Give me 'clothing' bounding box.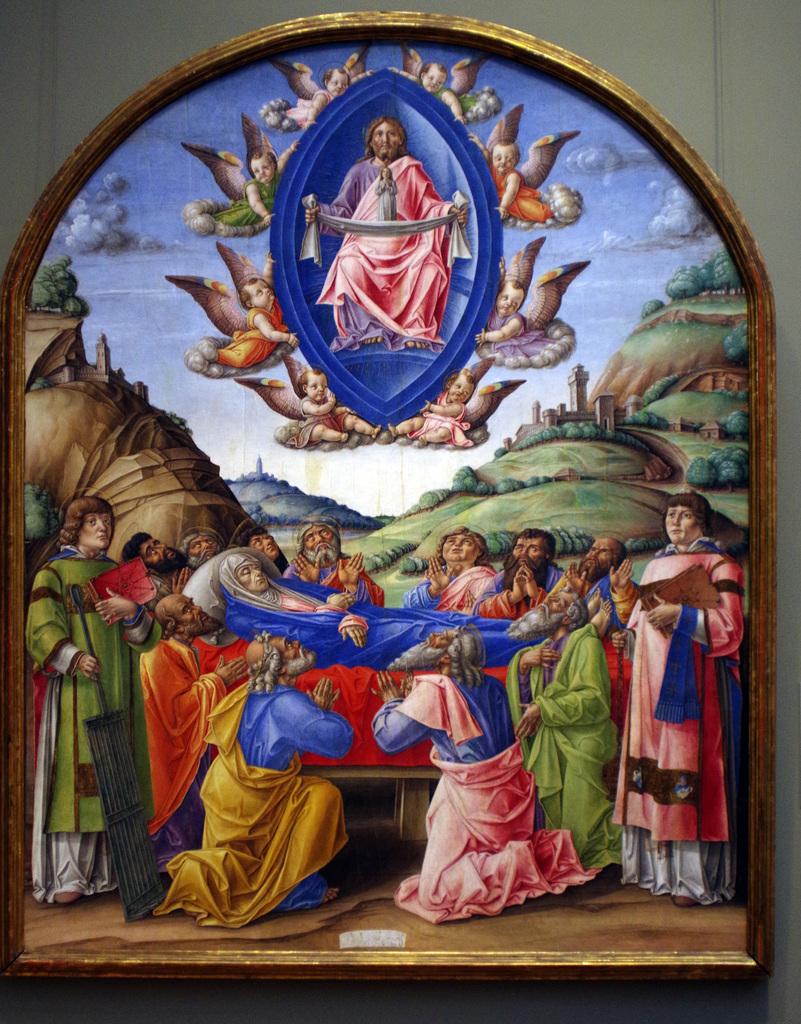
286/88/332/131.
